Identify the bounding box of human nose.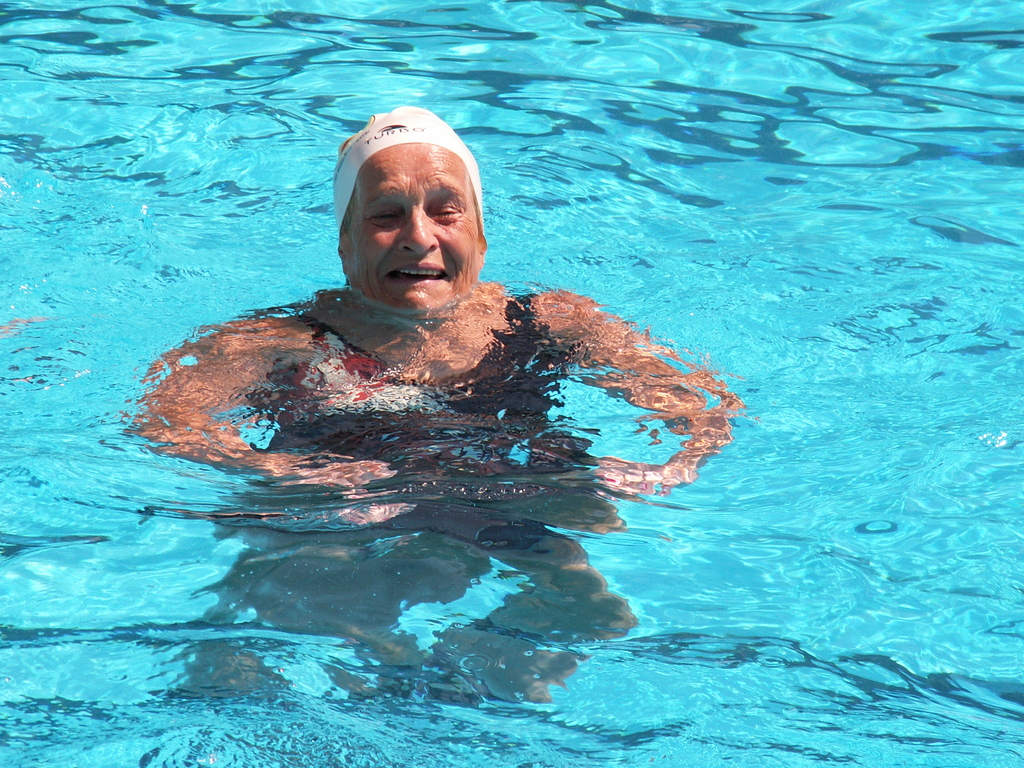
{"x1": 397, "y1": 207, "x2": 438, "y2": 252}.
